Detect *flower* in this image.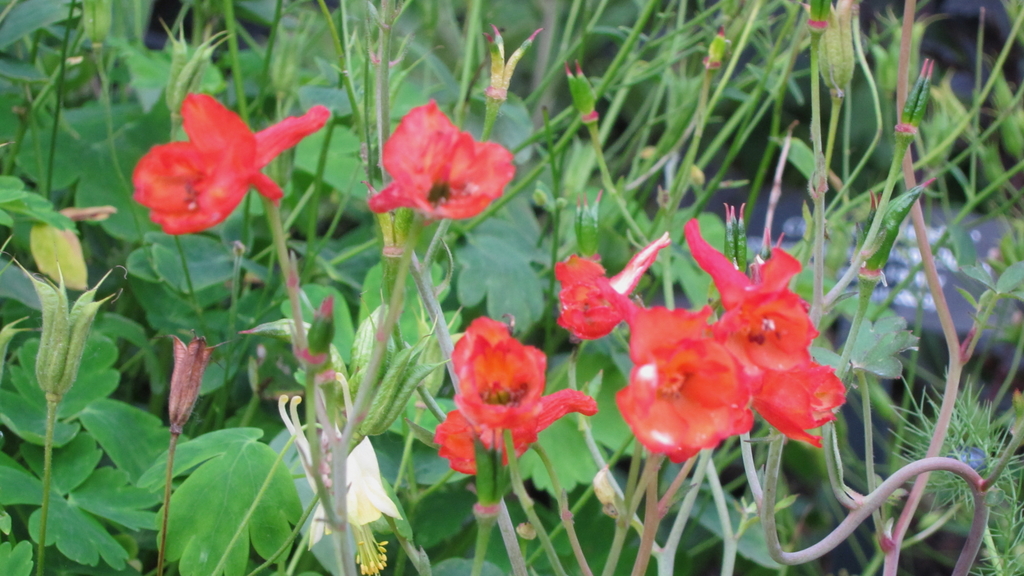
Detection: <bbox>548, 251, 634, 346</bbox>.
